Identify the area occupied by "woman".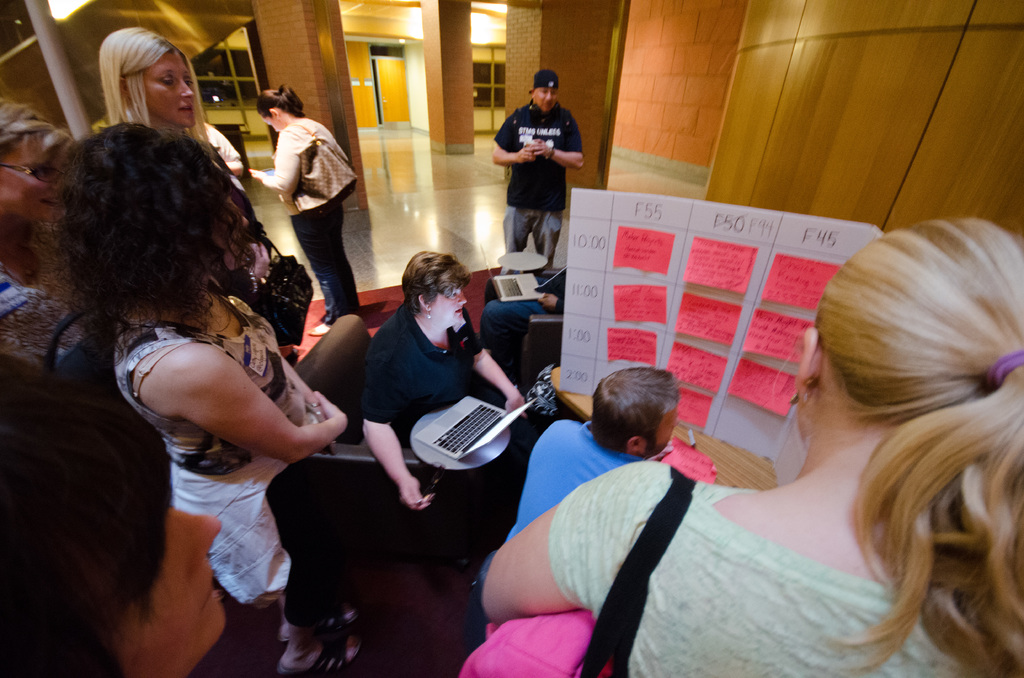
Area: bbox(248, 85, 351, 339).
